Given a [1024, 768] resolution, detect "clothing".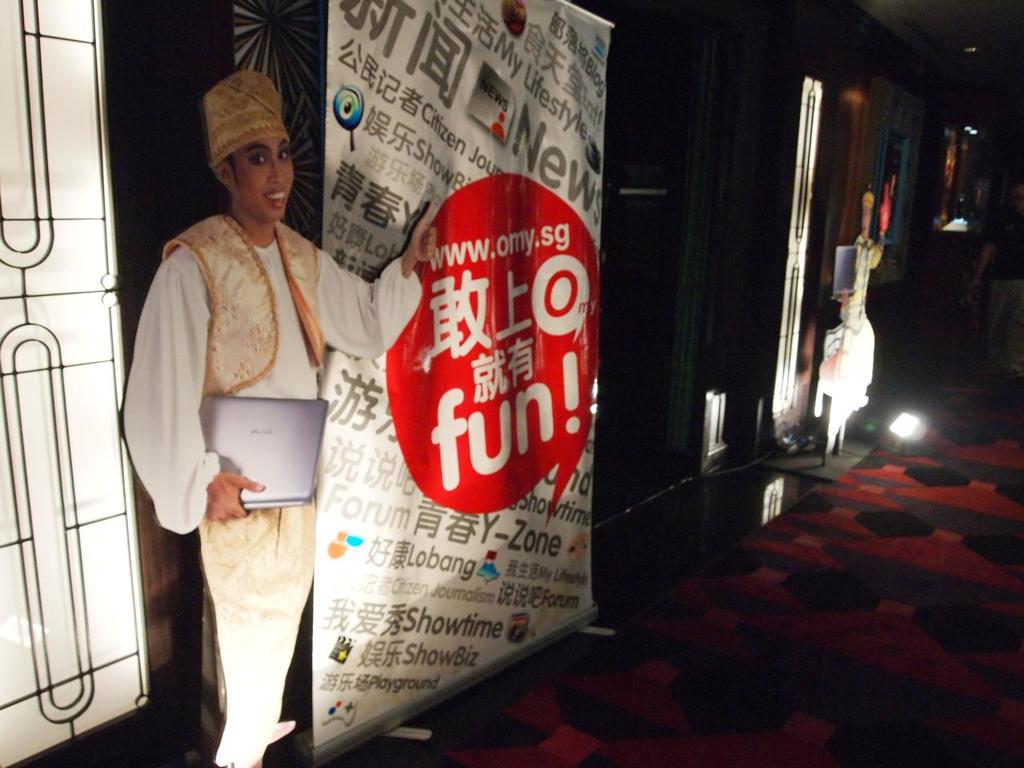
select_region(832, 234, 886, 442).
